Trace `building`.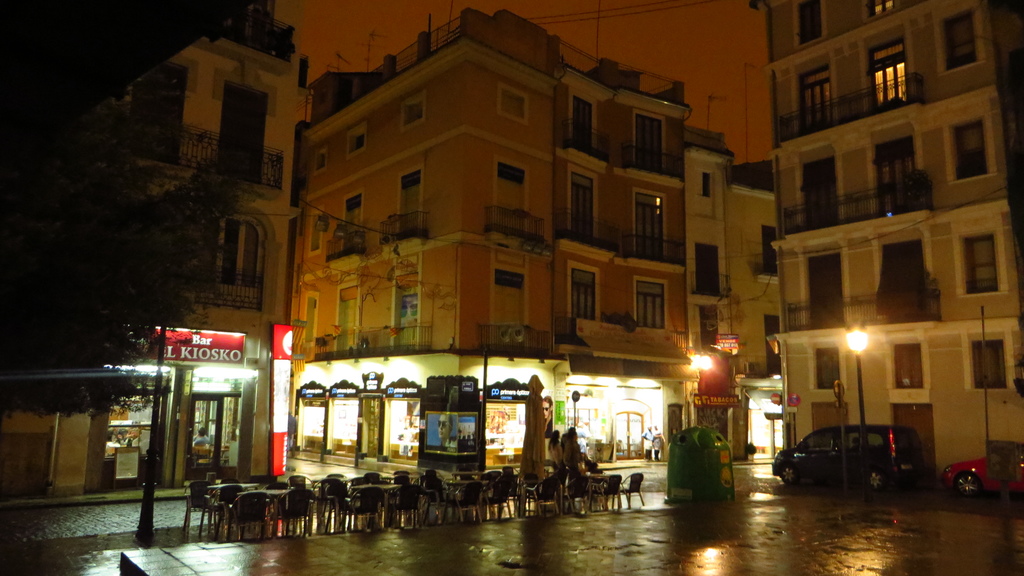
Traced to (287,12,691,465).
